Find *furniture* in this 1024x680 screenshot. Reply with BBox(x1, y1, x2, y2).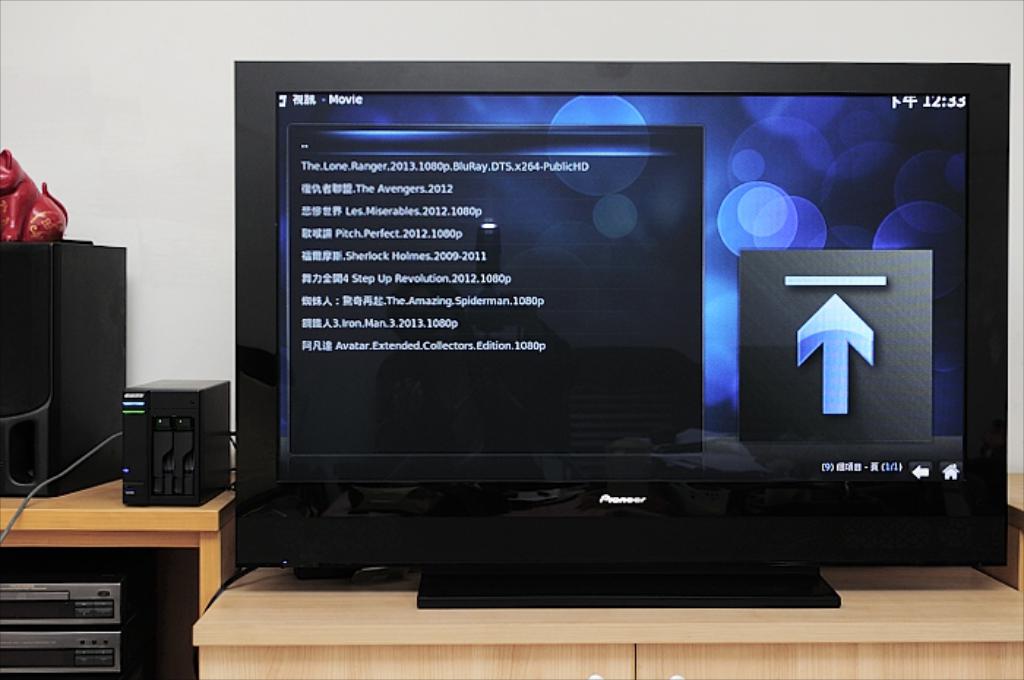
BBox(968, 472, 1023, 589).
